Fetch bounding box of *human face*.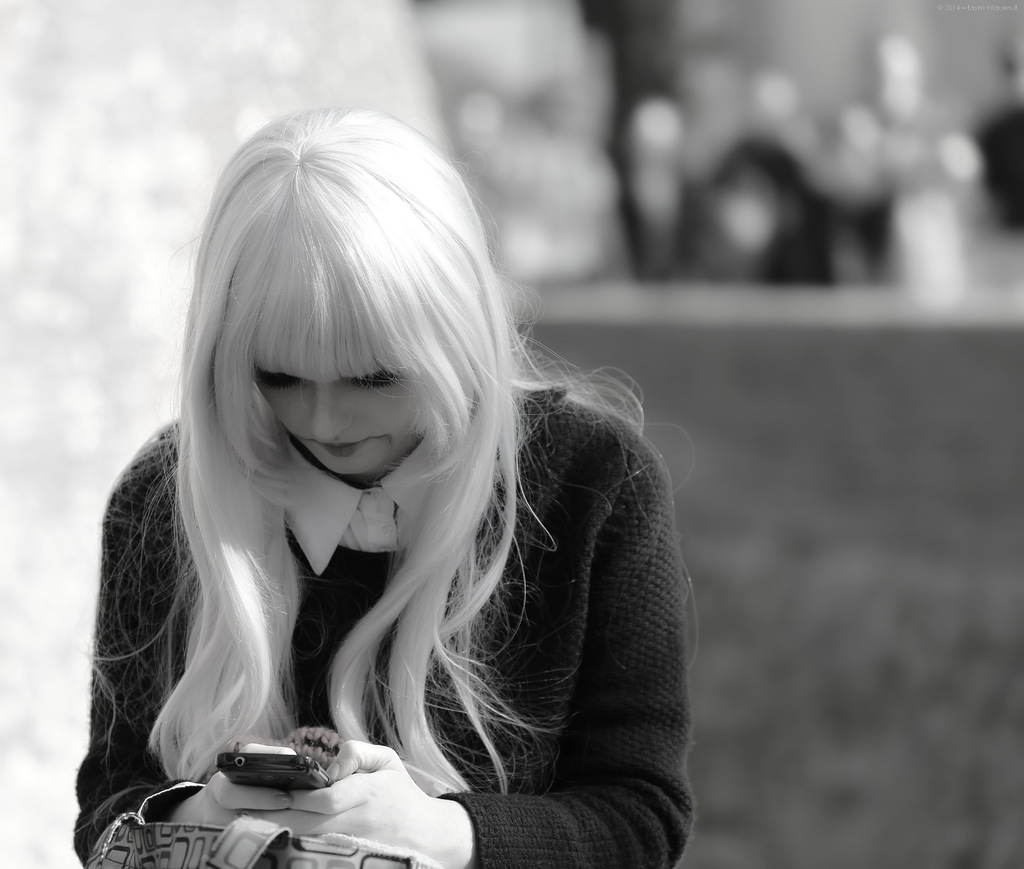
Bbox: <box>258,365,422,477</box>.
